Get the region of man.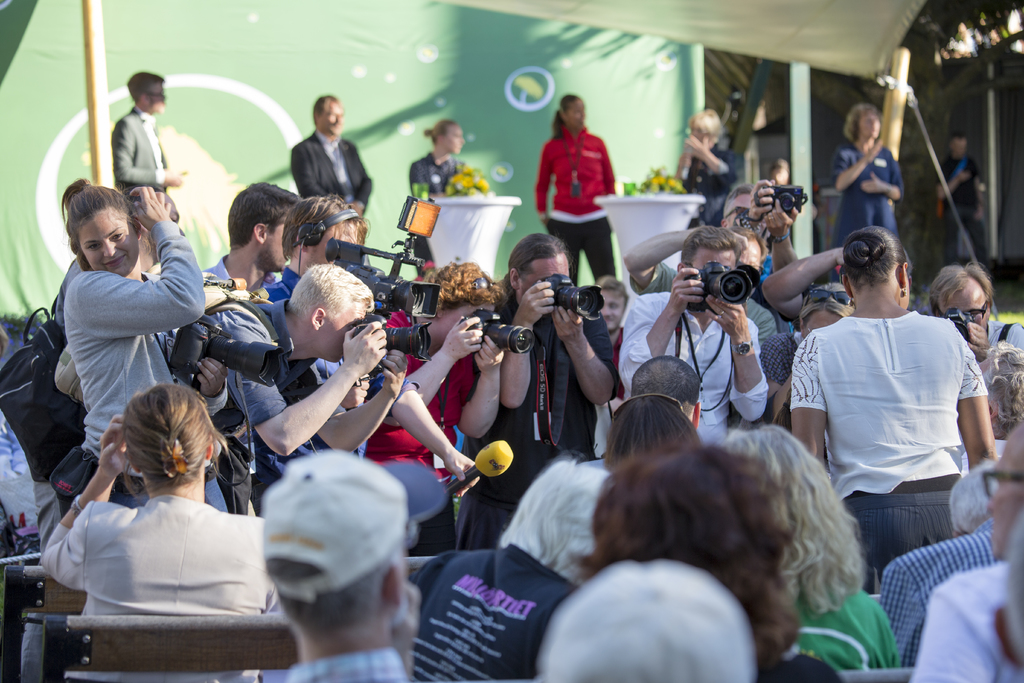
<bbox>111, 68, 185, 188</bbox>.
